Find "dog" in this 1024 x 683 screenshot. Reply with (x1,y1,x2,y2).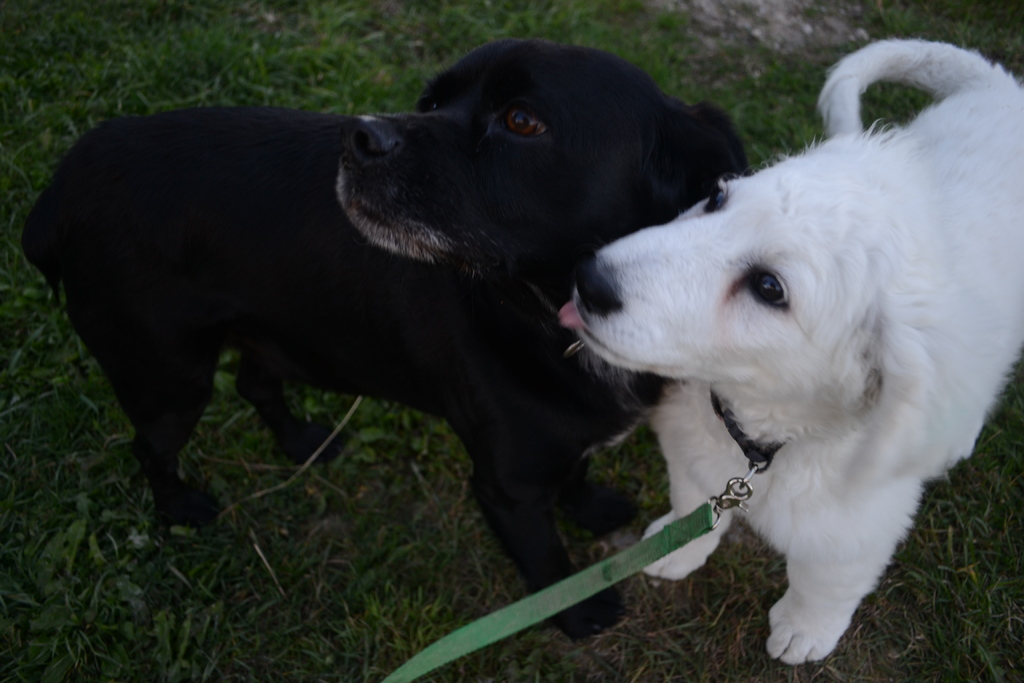
(570,34,1023,671).
